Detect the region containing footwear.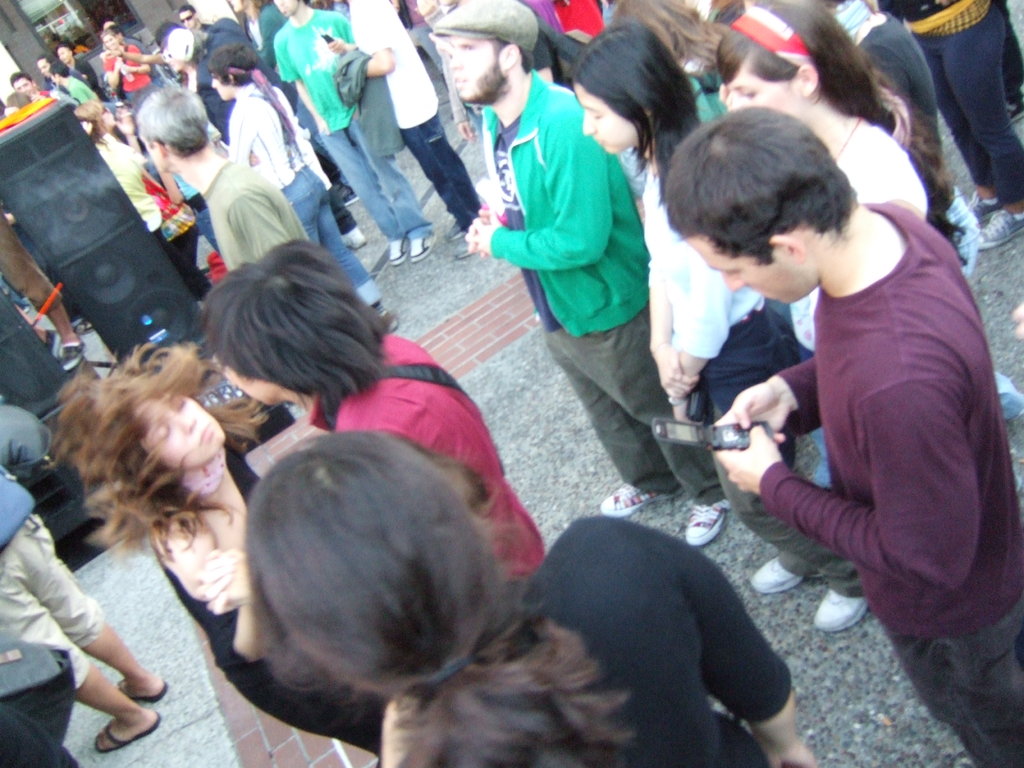
1002, 99, 1023, 125.
